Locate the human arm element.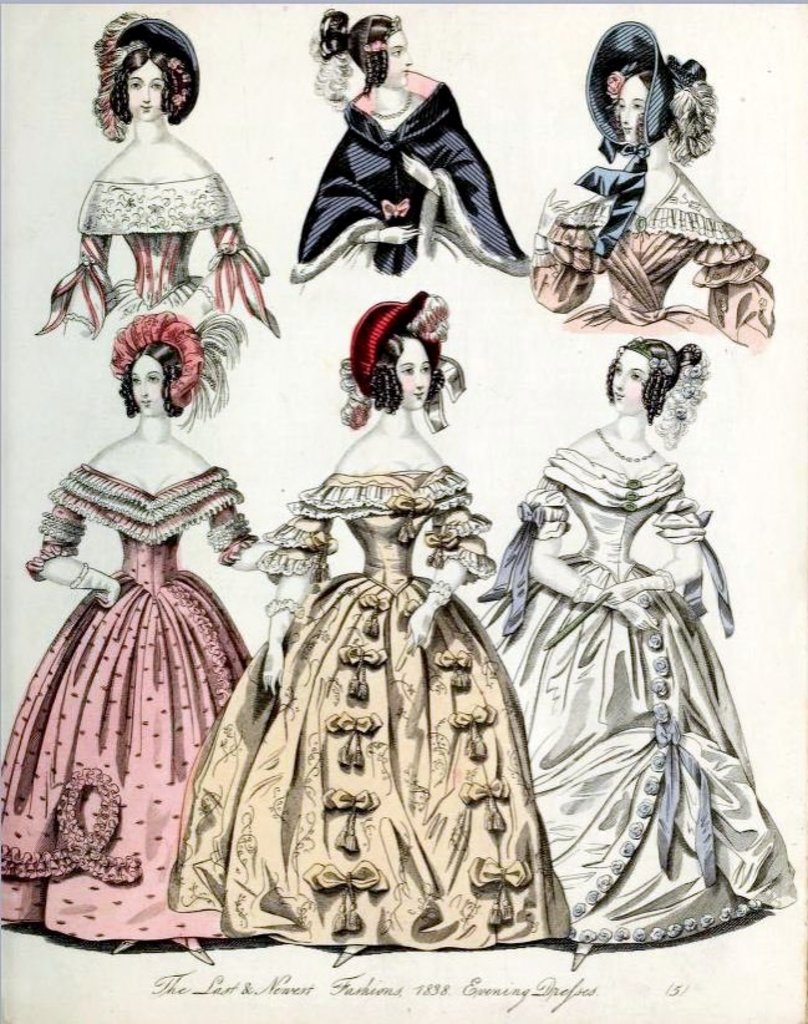
Element bbox: 54:189:115:311.
